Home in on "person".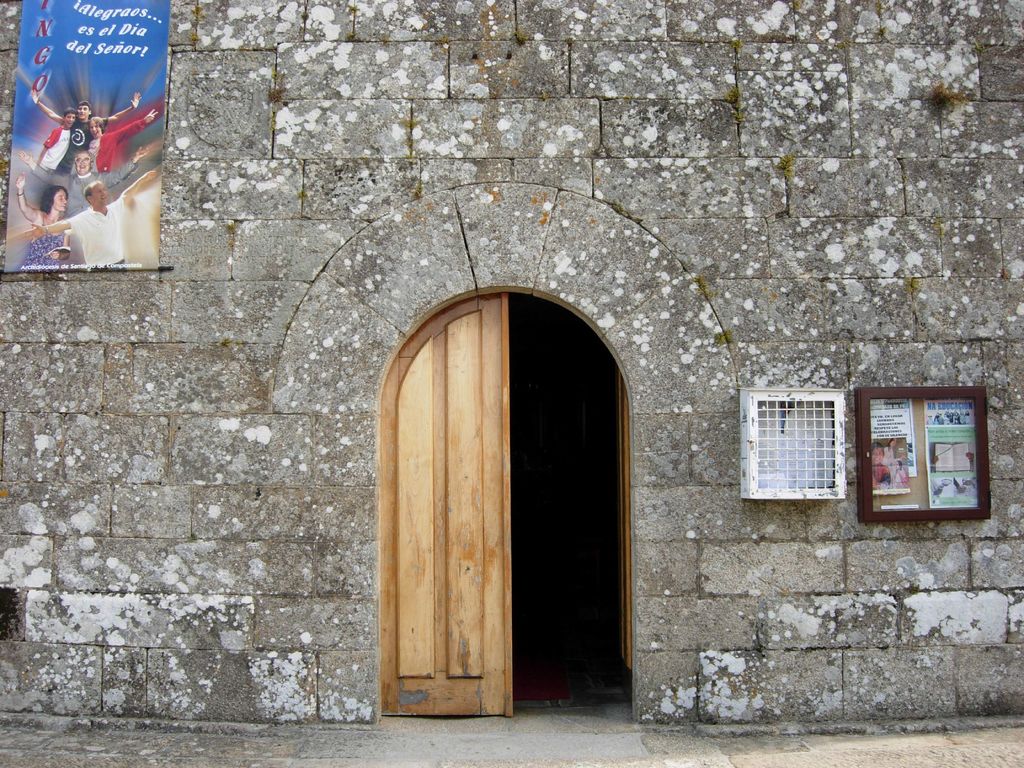
Homed in at (79,90,141,130).
